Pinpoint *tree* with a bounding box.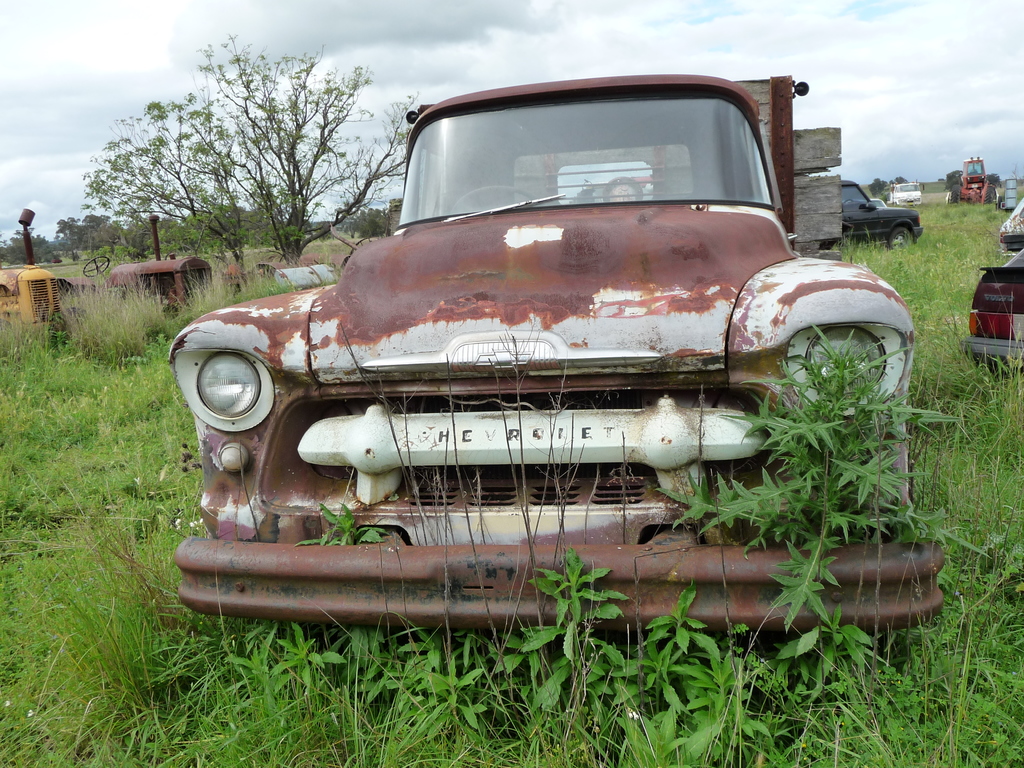
rect(945, 170, 1005, 205).
